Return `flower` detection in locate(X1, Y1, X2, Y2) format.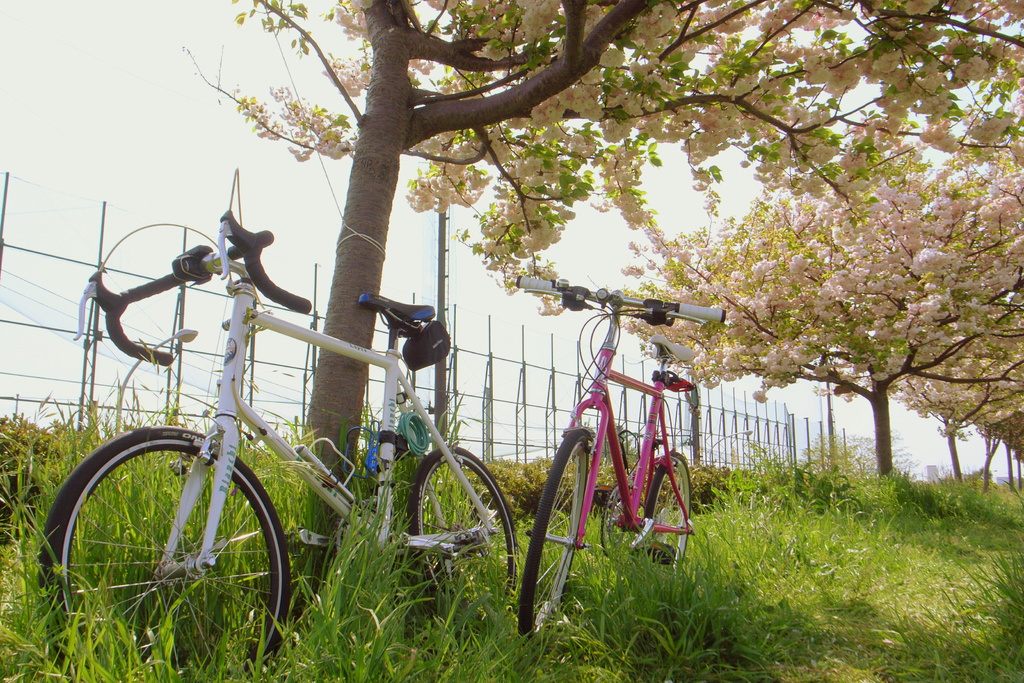
locate(323, 55, 386, 101).
